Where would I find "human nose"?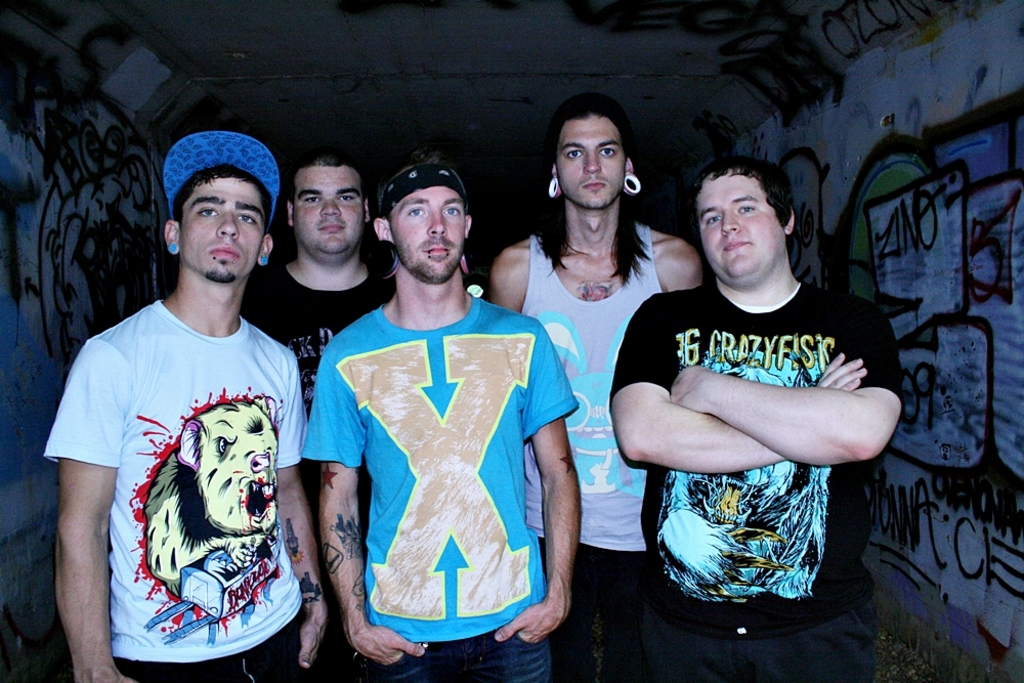
At x1=720, y1=211, x2=739, y2=238.
